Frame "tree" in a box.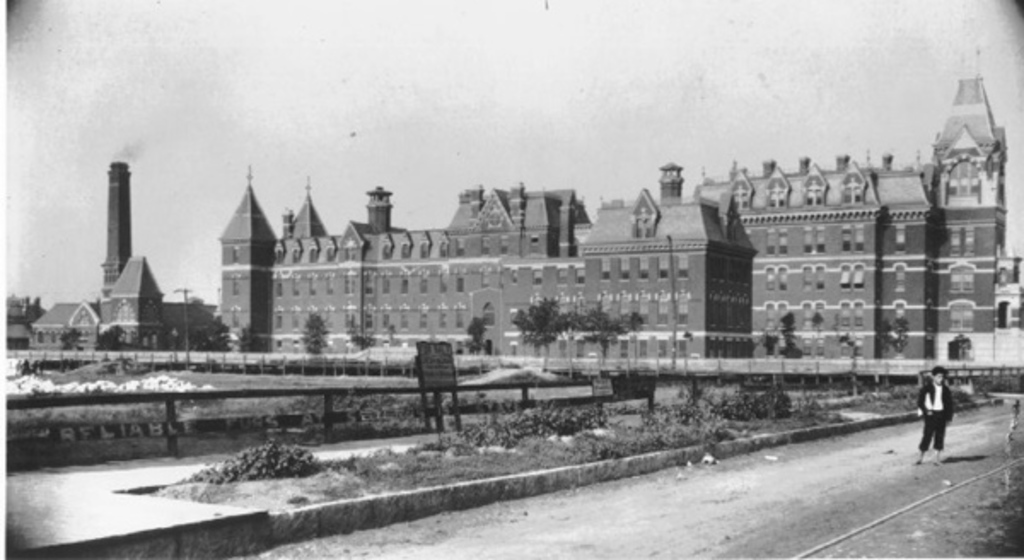
box(22, 297, 46, 333).
